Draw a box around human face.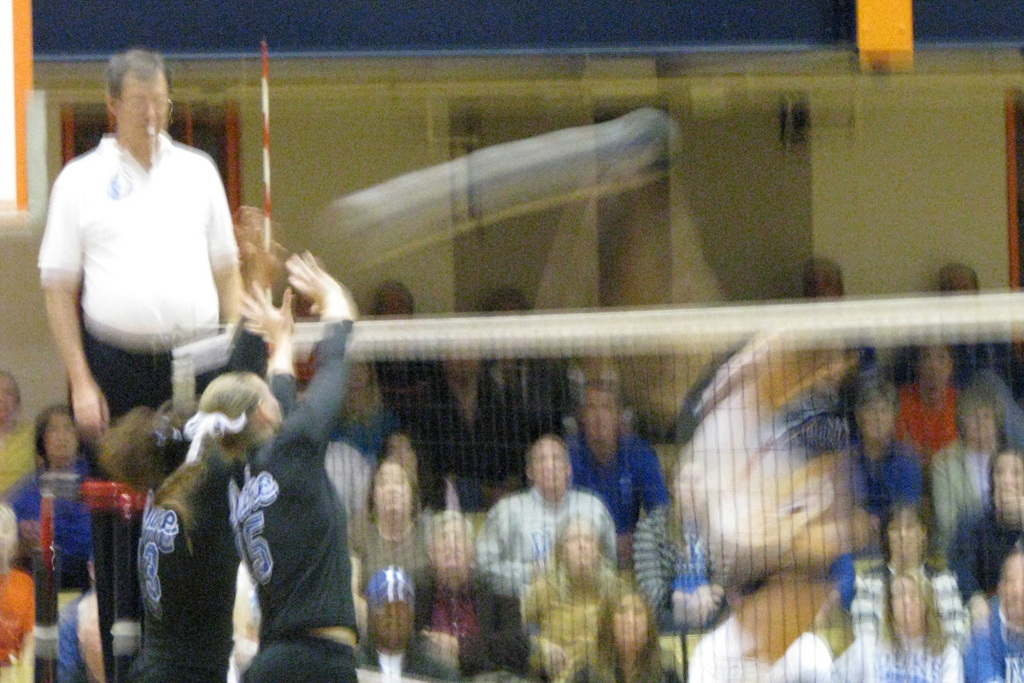
(left=614, top=595, right=644, bottom=646).
